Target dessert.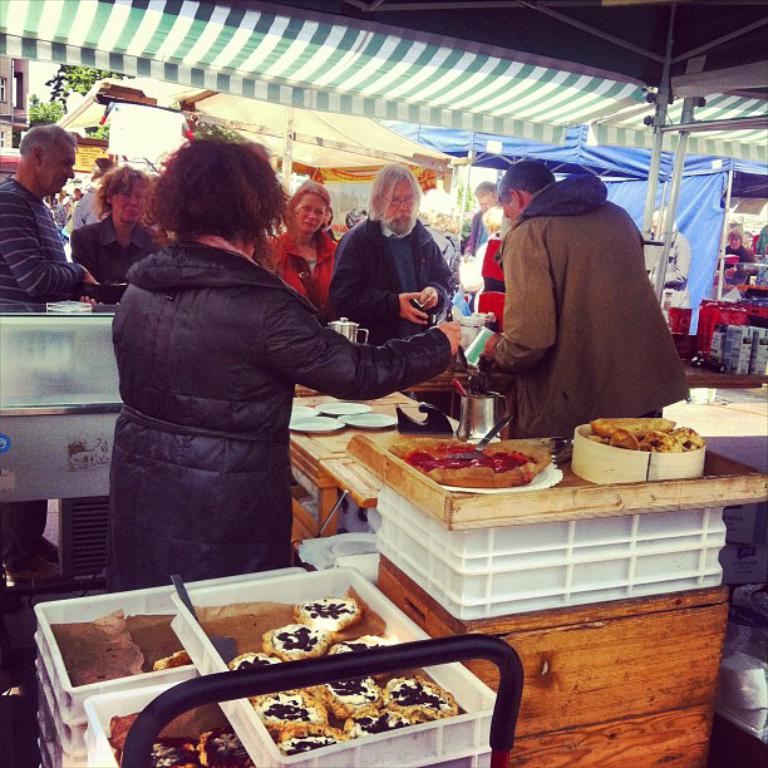
Target region: {"left": 291, "top": 597, "right": 360, "bottom": 632}.
